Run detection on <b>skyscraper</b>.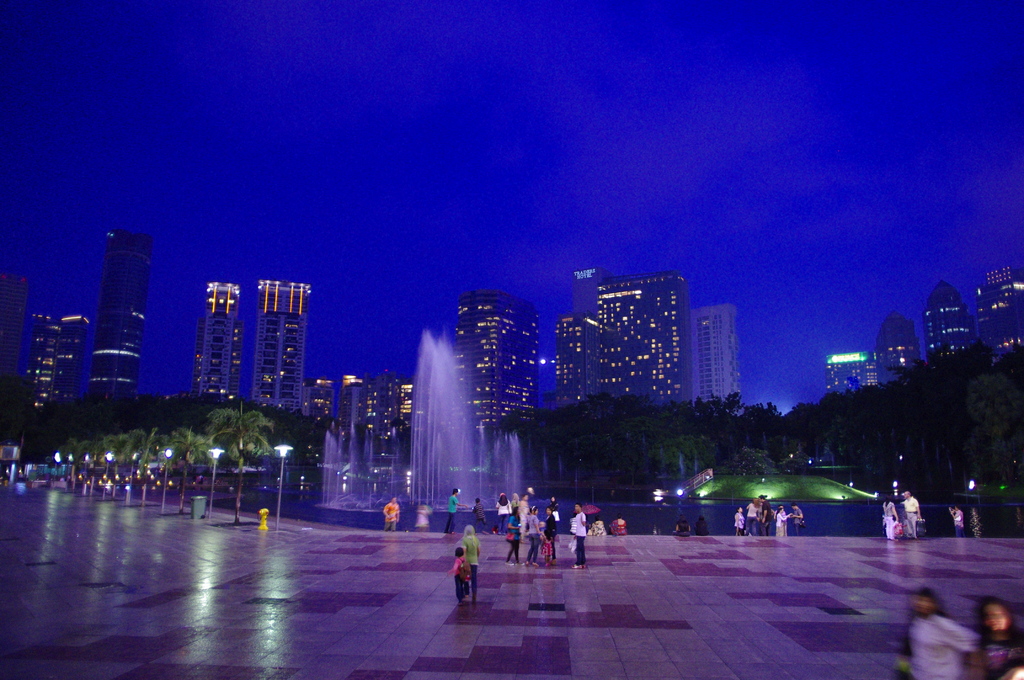
Result: [left=683, top=304, right=738, bottom=416].
